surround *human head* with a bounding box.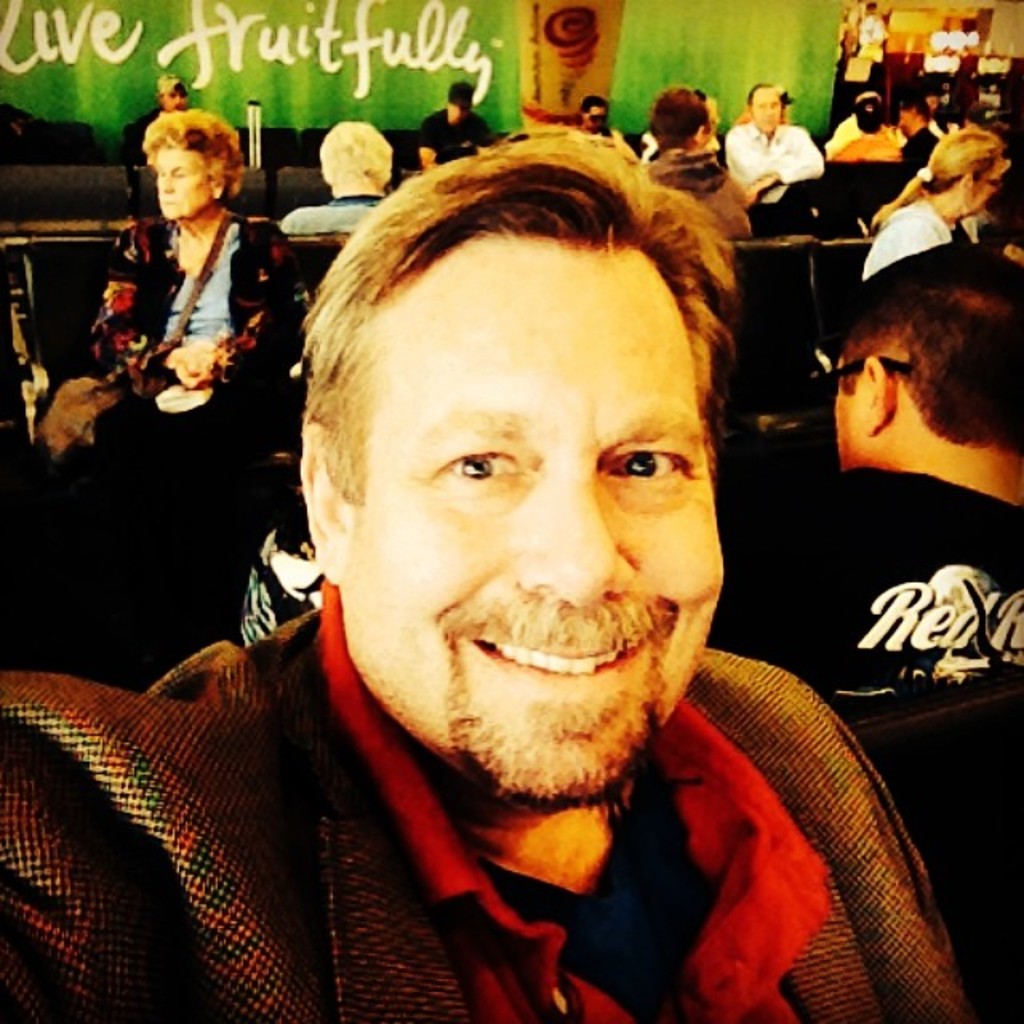
select_region(829, 229, 1022, 475).
